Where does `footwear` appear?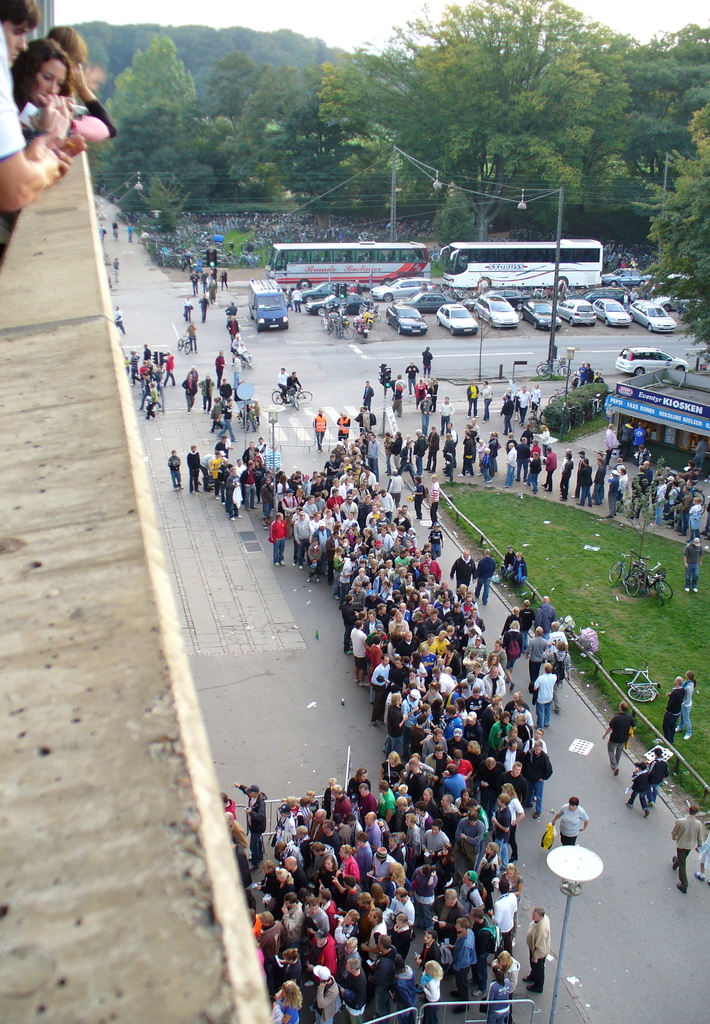
Appears at bbox=(674, 854, 677, 870).
